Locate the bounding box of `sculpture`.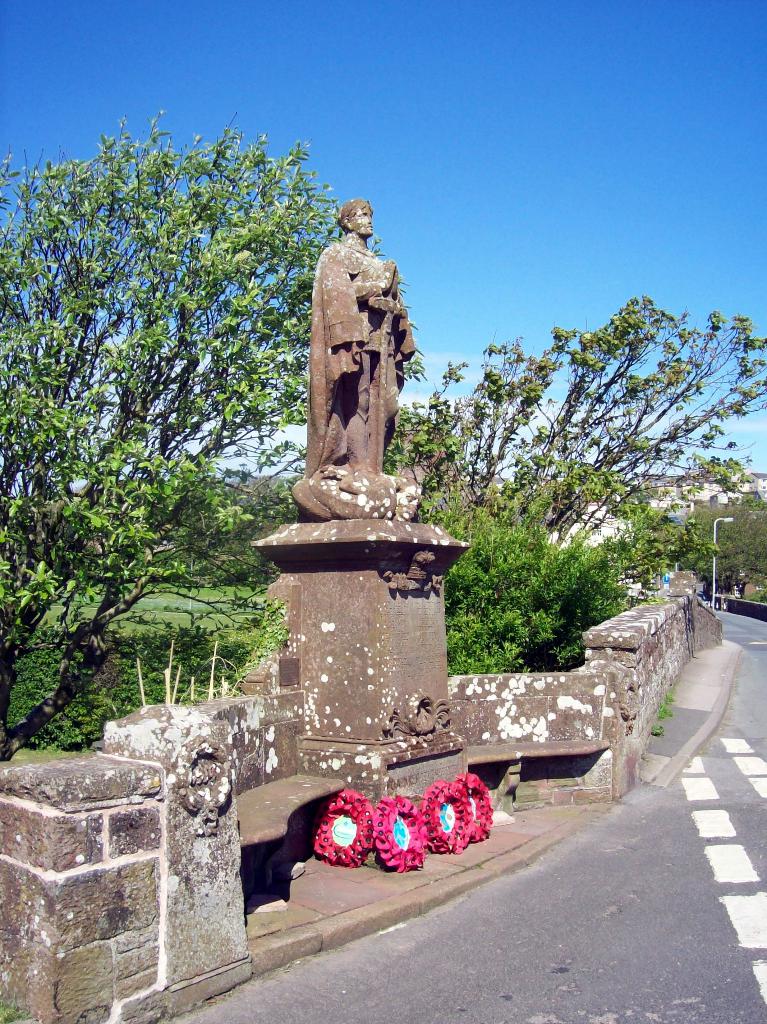
Bounding box: Rect(302, 184, 432, 512).
